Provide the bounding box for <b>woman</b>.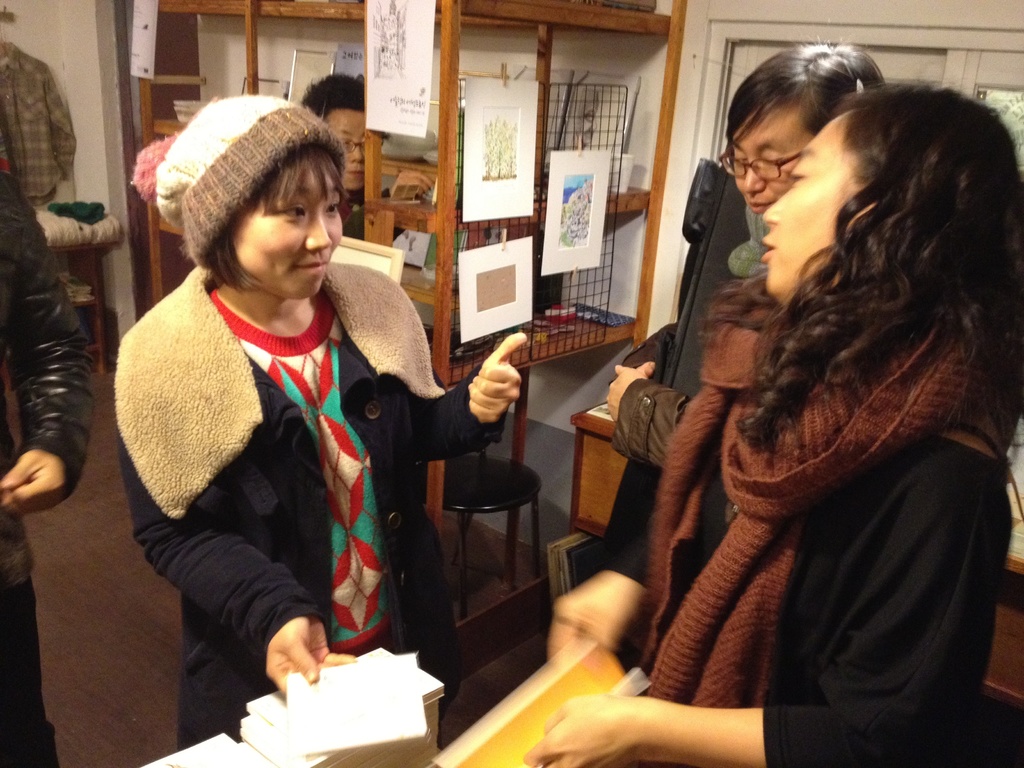
crop(533, 67, 1023, 767).
